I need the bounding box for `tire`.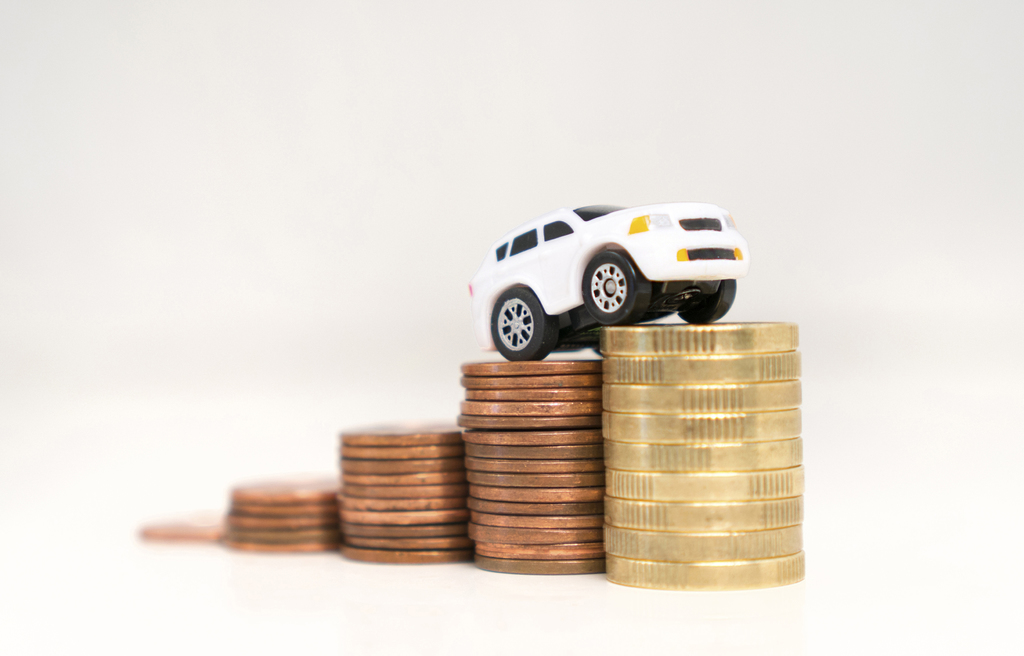
Here it is: x1=677 y1=286 x2=735 y2=328.
